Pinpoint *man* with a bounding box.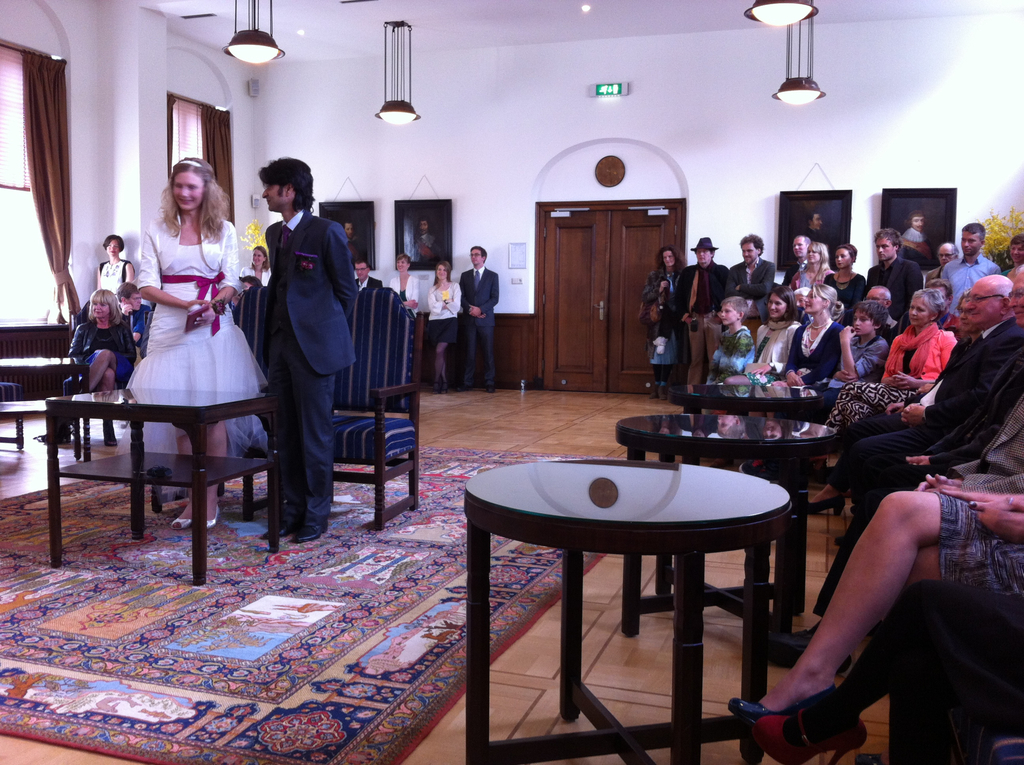
<bbox>236, 163, 356, 544</bbox>.
